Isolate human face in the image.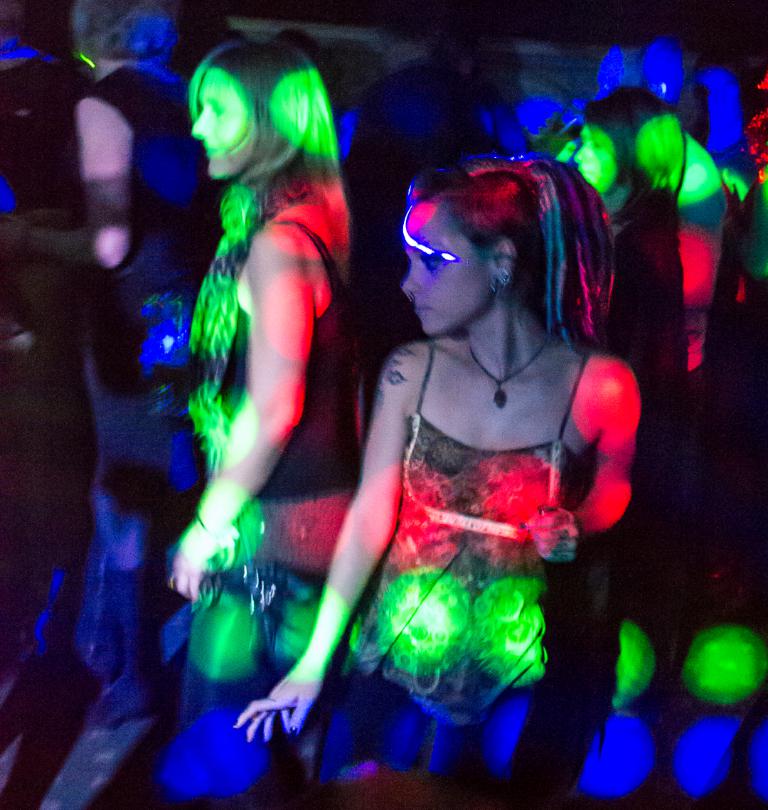
Isolated region: detection(401, 198, 496, 339).
